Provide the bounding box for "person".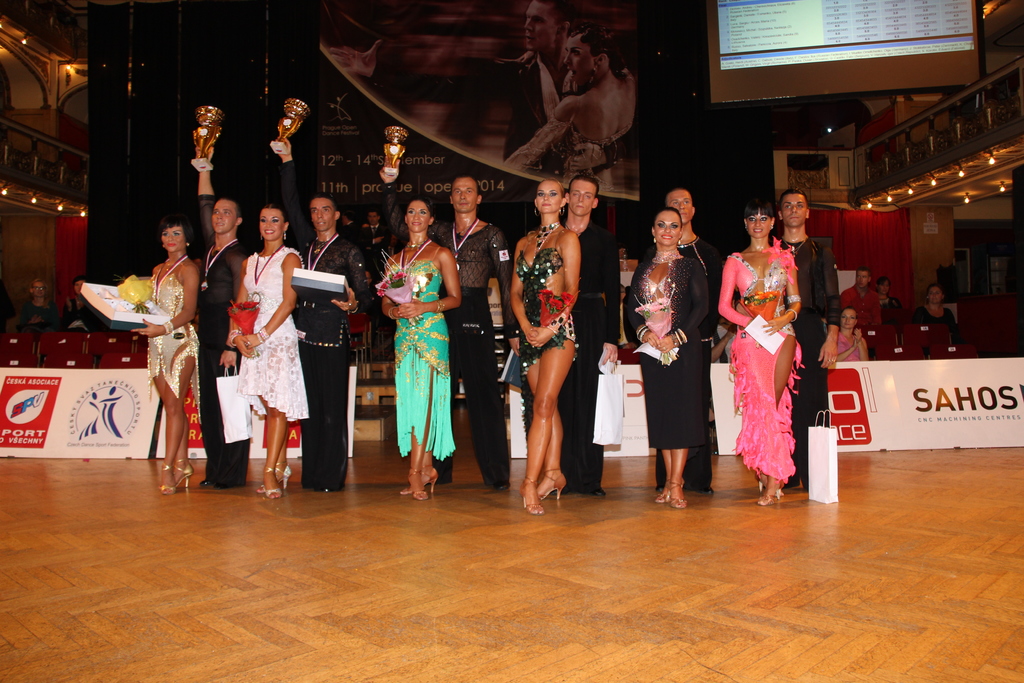
bbox=[13, 277, 60, 341].
